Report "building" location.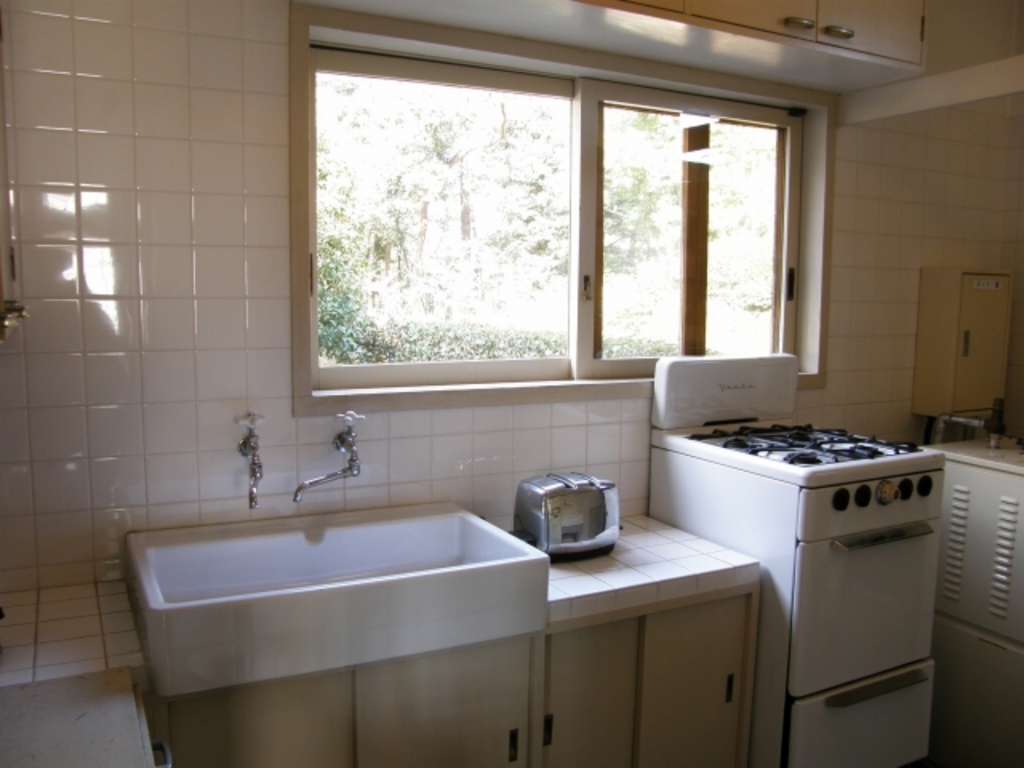
Report: <box>0,0,1022,766</box>.
